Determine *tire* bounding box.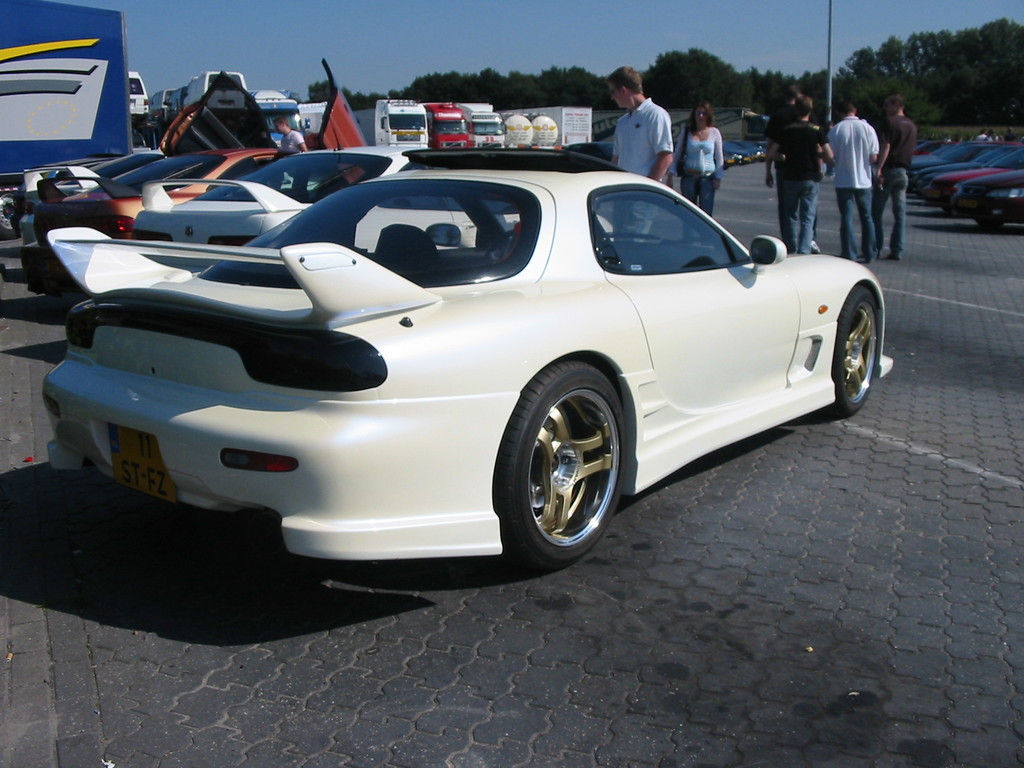
Determined: x1=489, y1=353, x2=627, y2=579.
